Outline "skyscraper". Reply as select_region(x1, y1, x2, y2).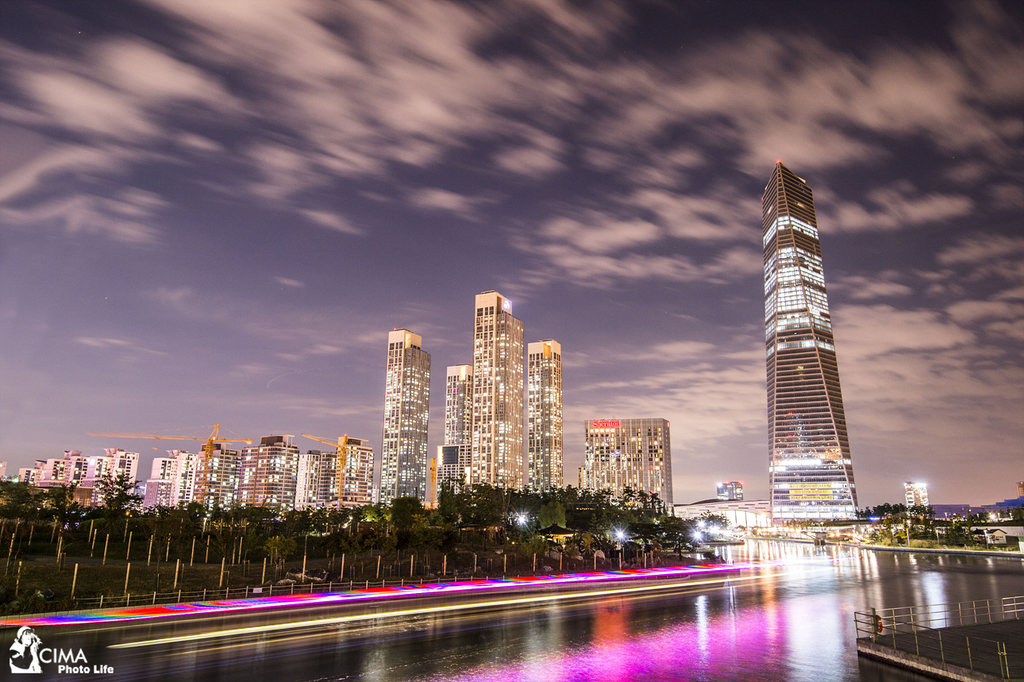
select_region(370, 310, 436, 510).
